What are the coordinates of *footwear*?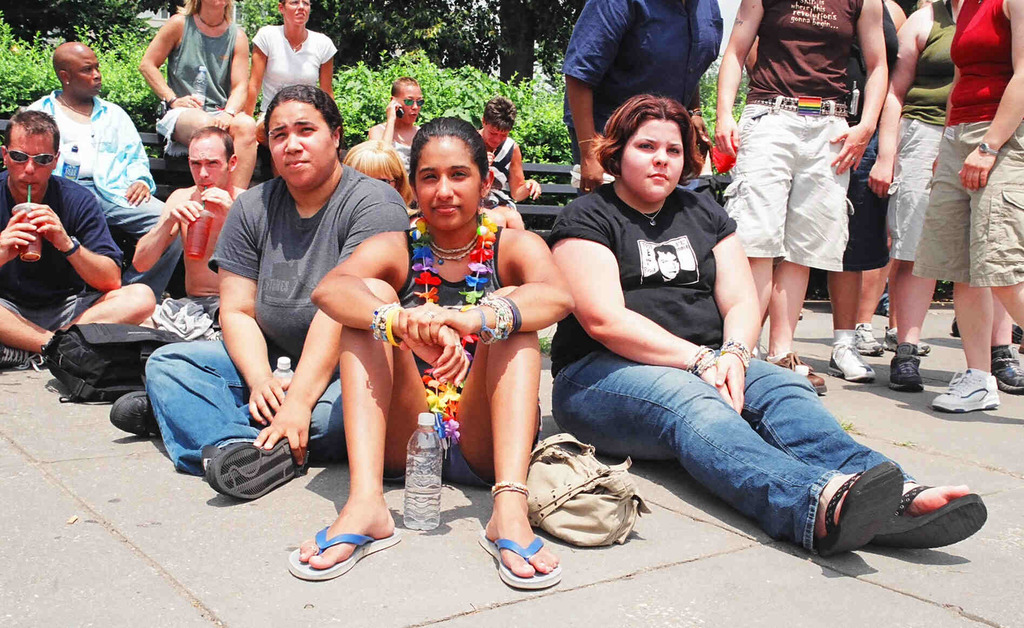
110/390/163/437.
